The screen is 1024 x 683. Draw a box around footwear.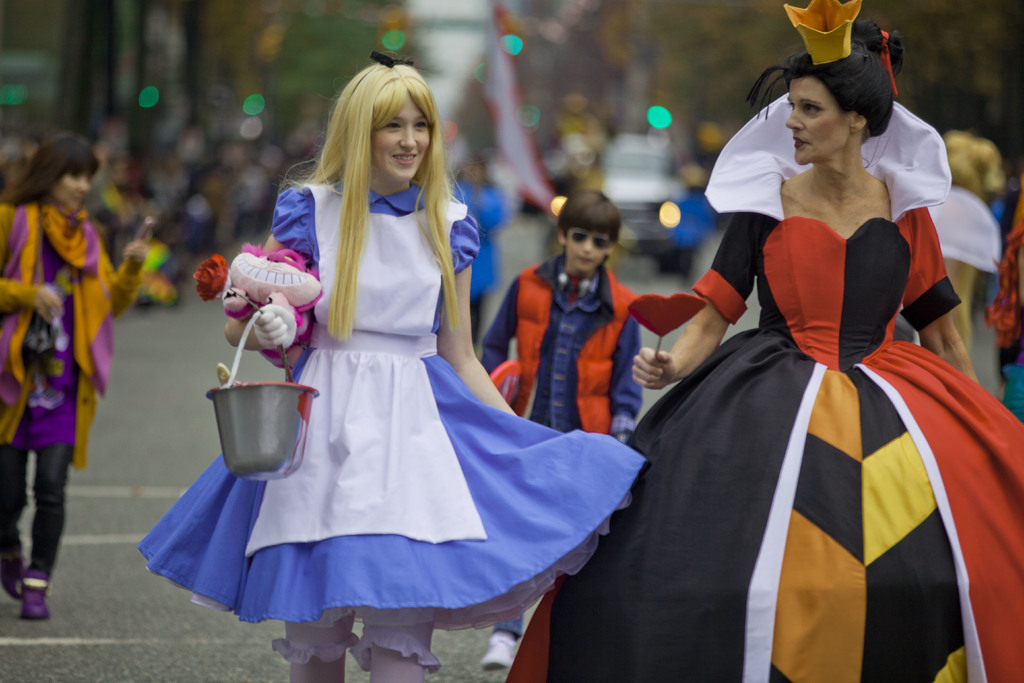
{"x1": 18, "y1": 562, "x2": 47, "y2": 622}.
